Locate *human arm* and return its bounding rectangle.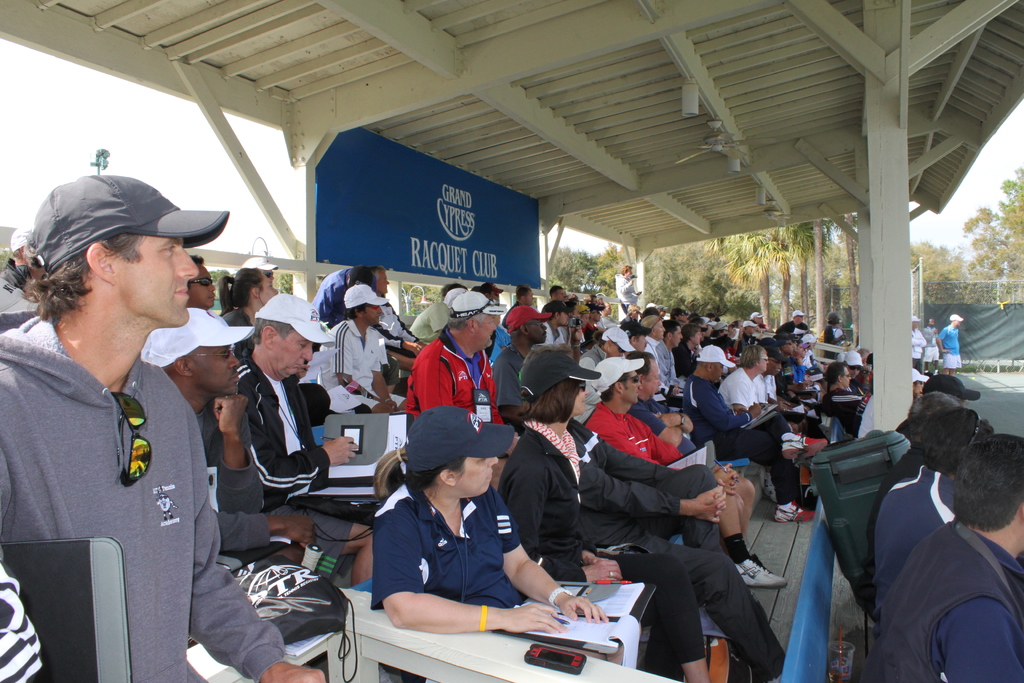
{"left": 497, "top": 326, "right": 510, "bottom": 352}.
